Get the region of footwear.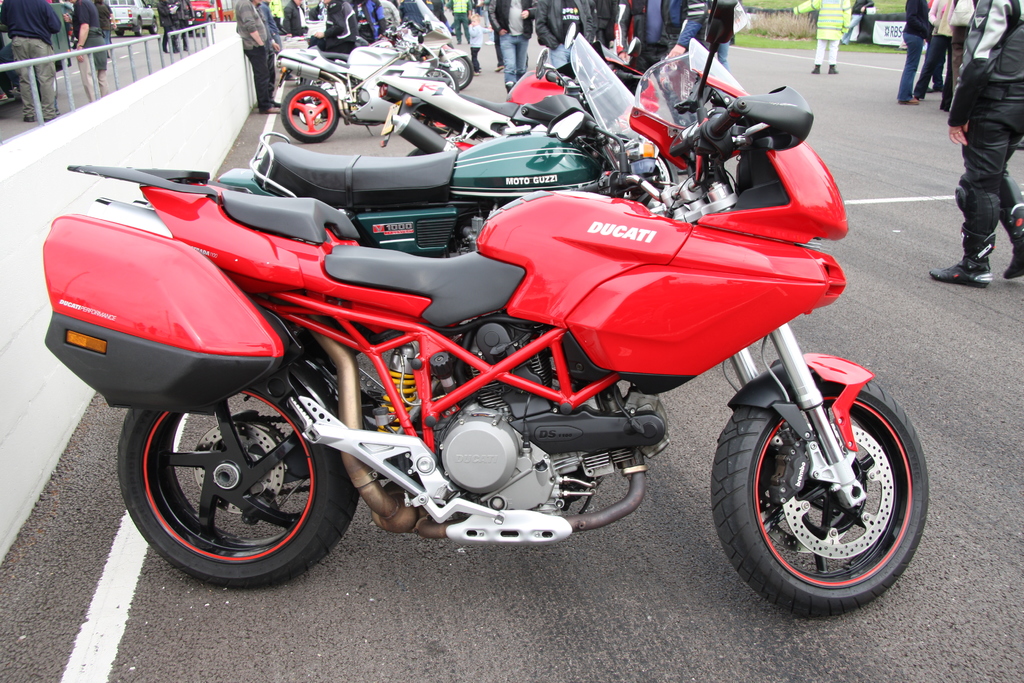
811/63/817/70.
